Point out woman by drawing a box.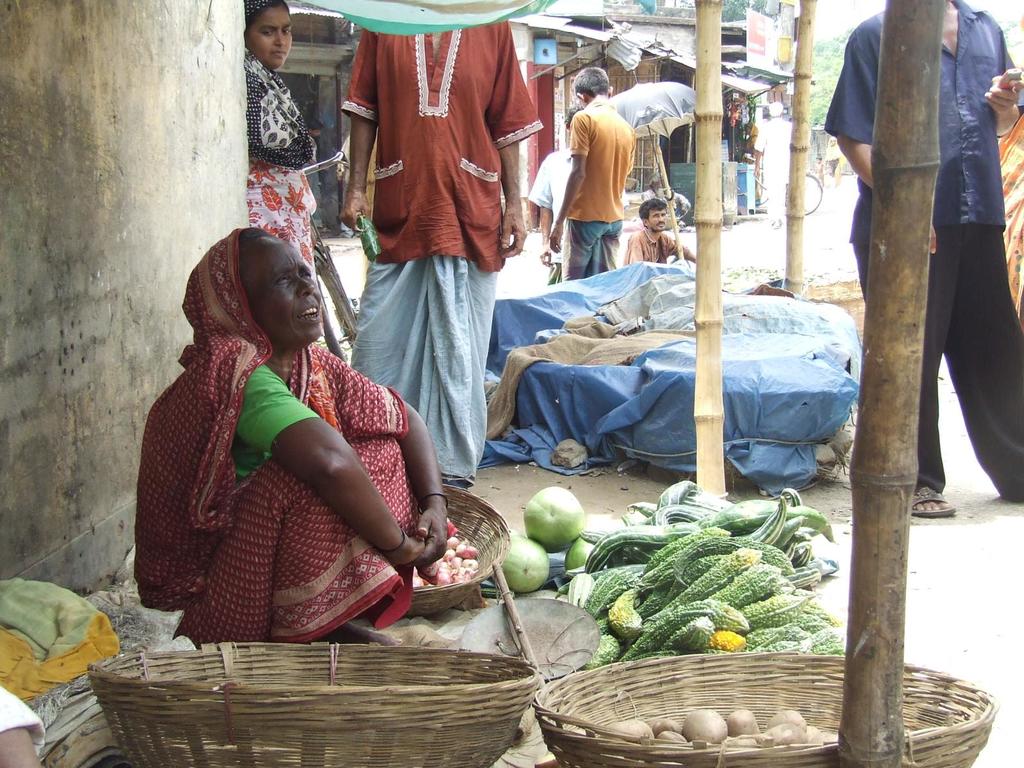
(left=338, top=16, right=541, bottom=493).
